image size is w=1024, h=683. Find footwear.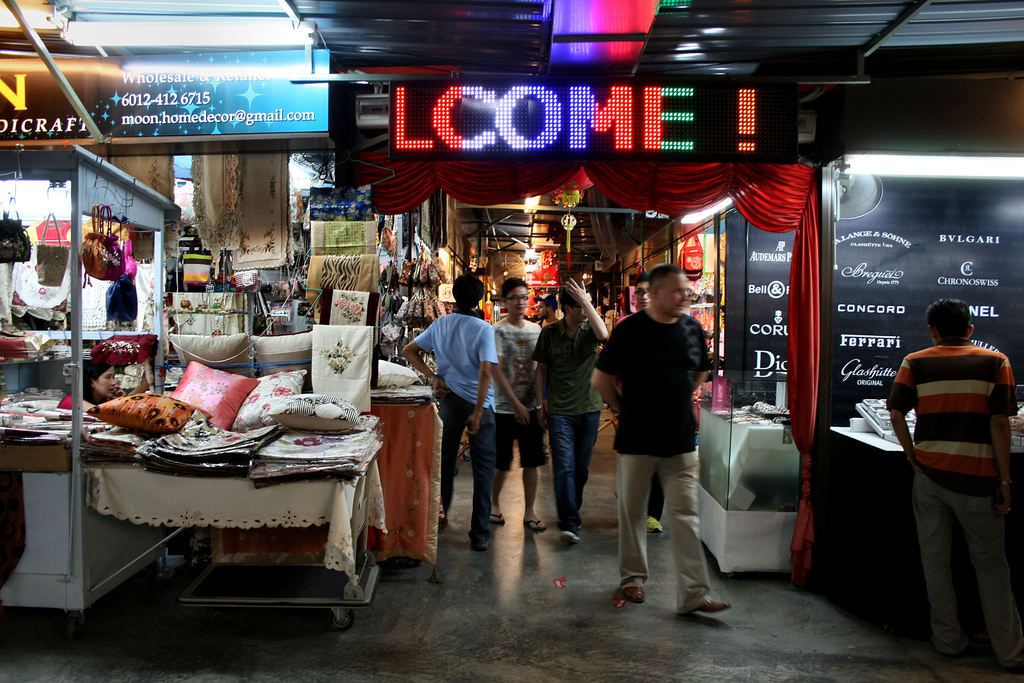
<box>477,529,490,554</box>.
